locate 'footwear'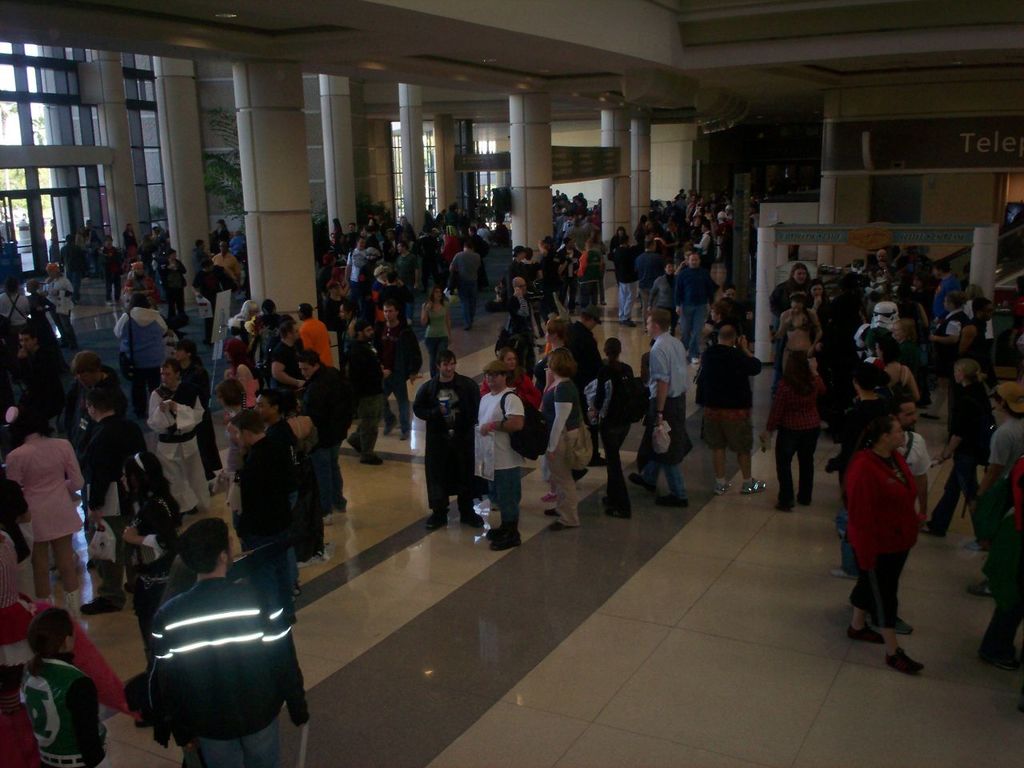
x1=714, y1=480, x2=733, y2=496
